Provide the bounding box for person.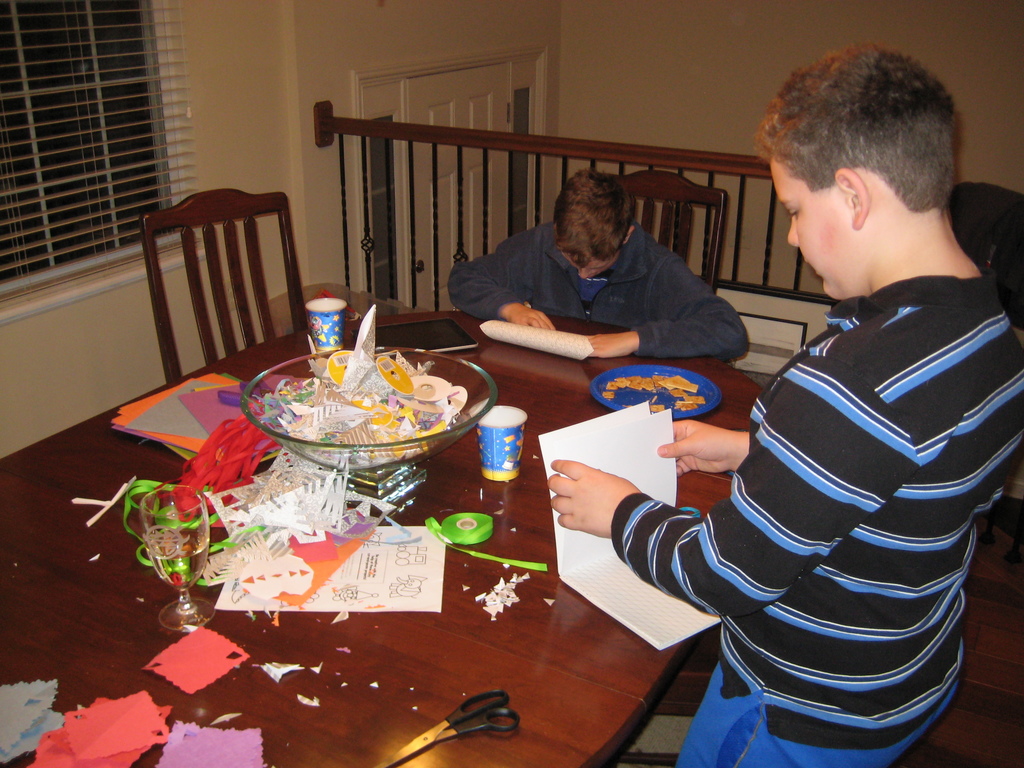
BBox(440, 168, 760, 359).
